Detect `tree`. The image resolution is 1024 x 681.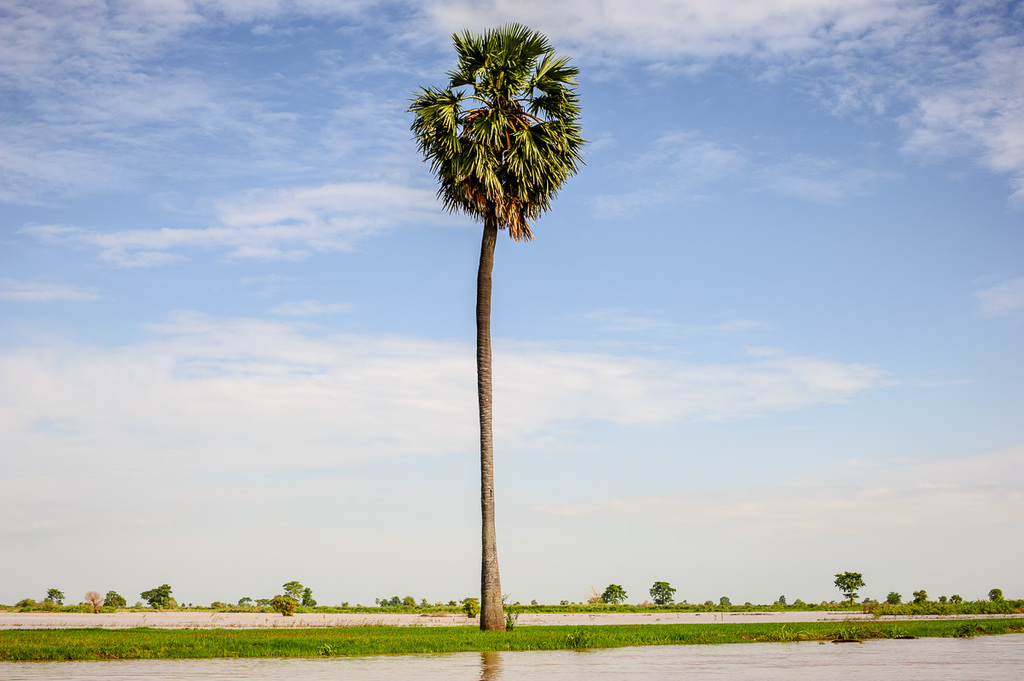
[left=884, top=590, right=902, bottom=605].
